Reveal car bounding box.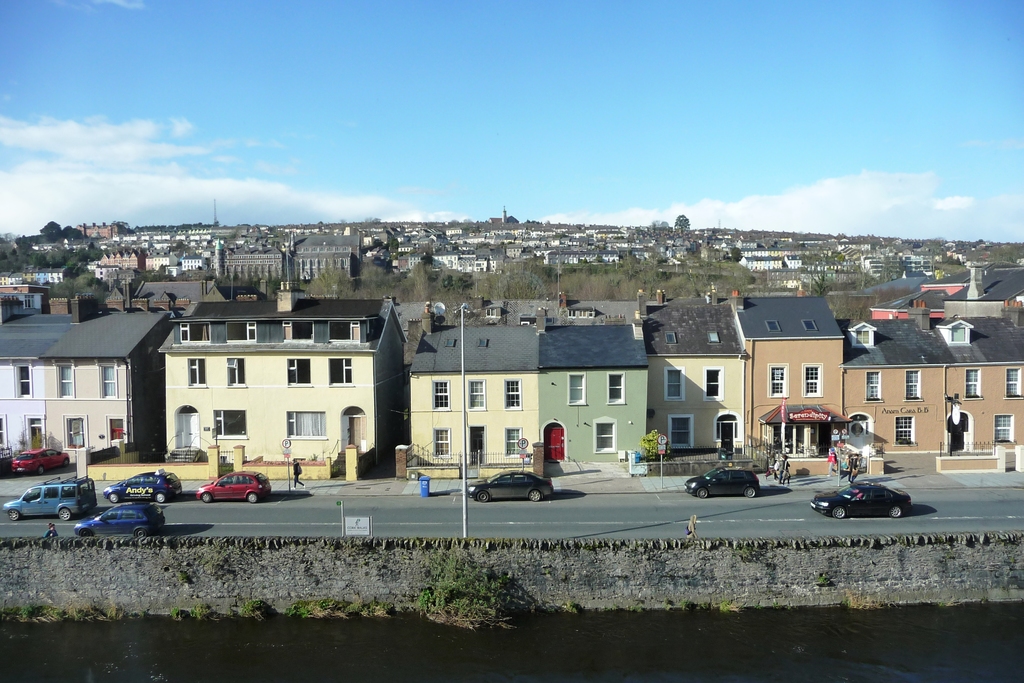
Revealed: <region>76, 498, 163, 532</region>.
